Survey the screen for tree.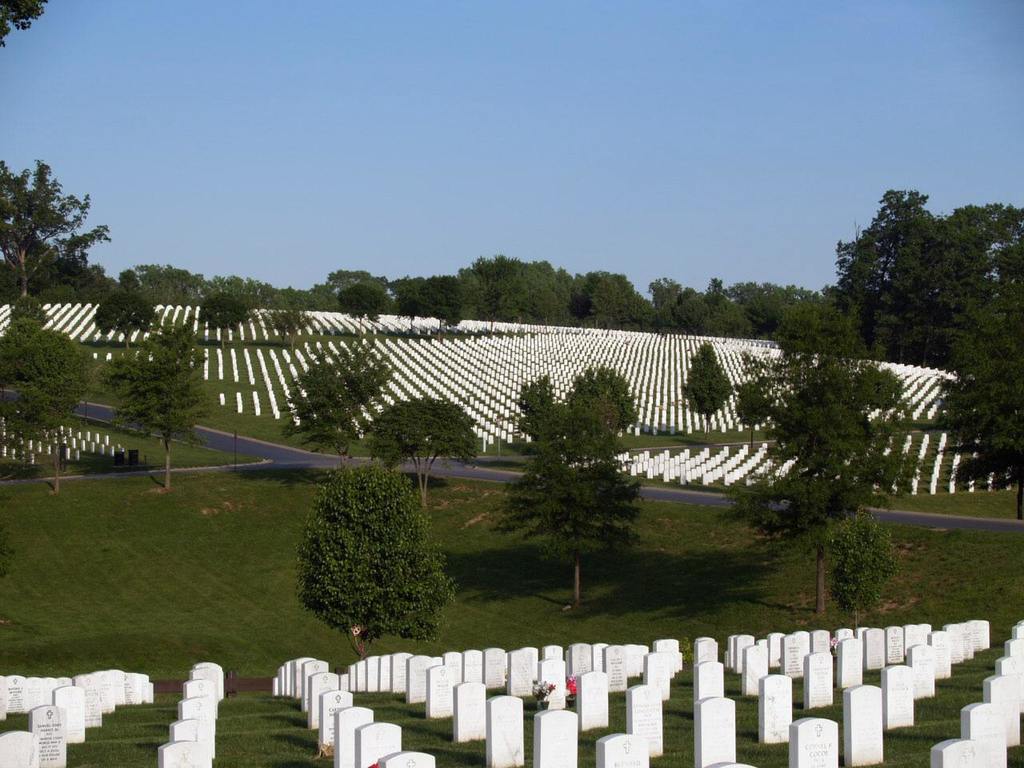
Survey found: {"x1": 295, "y1": 446, "x2": 448, "y2": 656}.
